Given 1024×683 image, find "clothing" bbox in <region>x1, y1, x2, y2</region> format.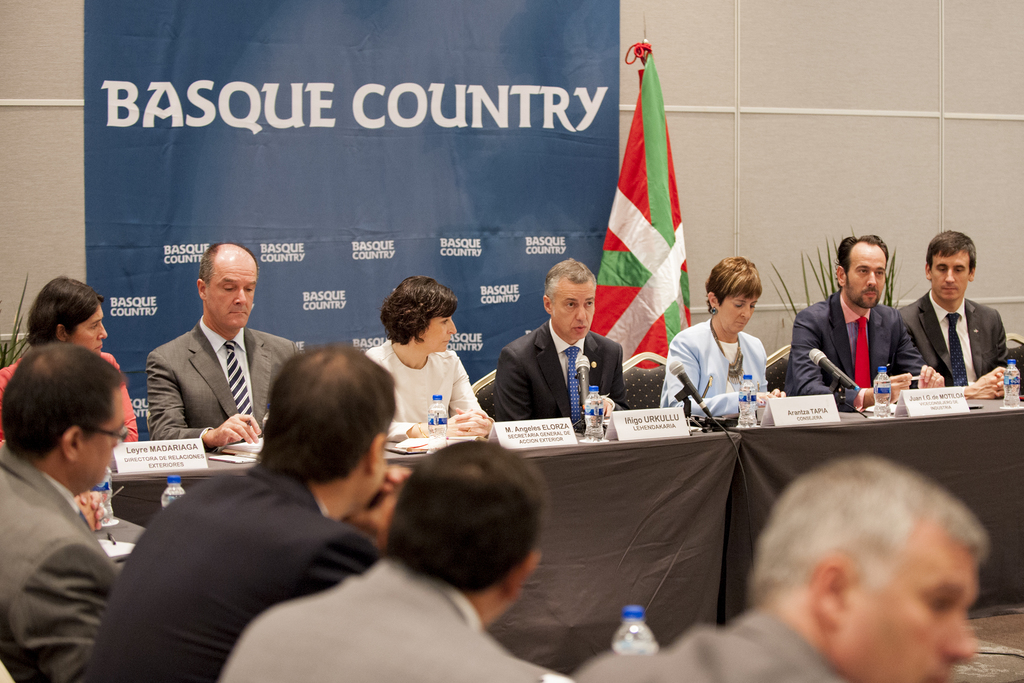
<region>85, 457, 383, 682</region>.
